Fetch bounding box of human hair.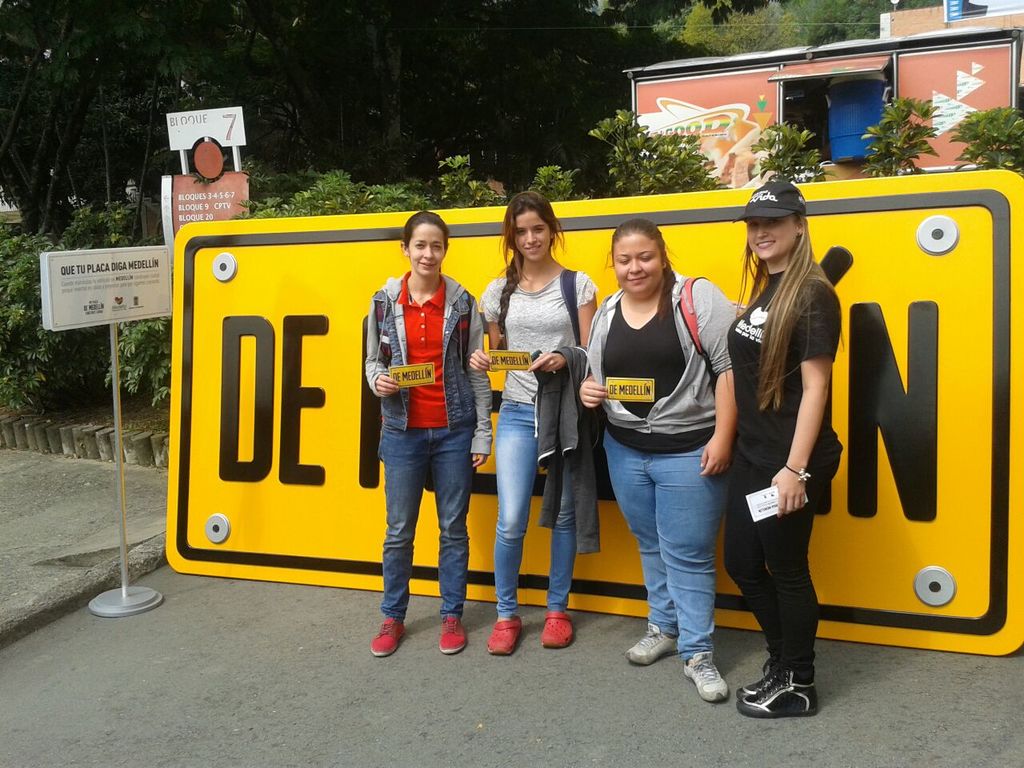
Bbox: 607/225/682/318.
